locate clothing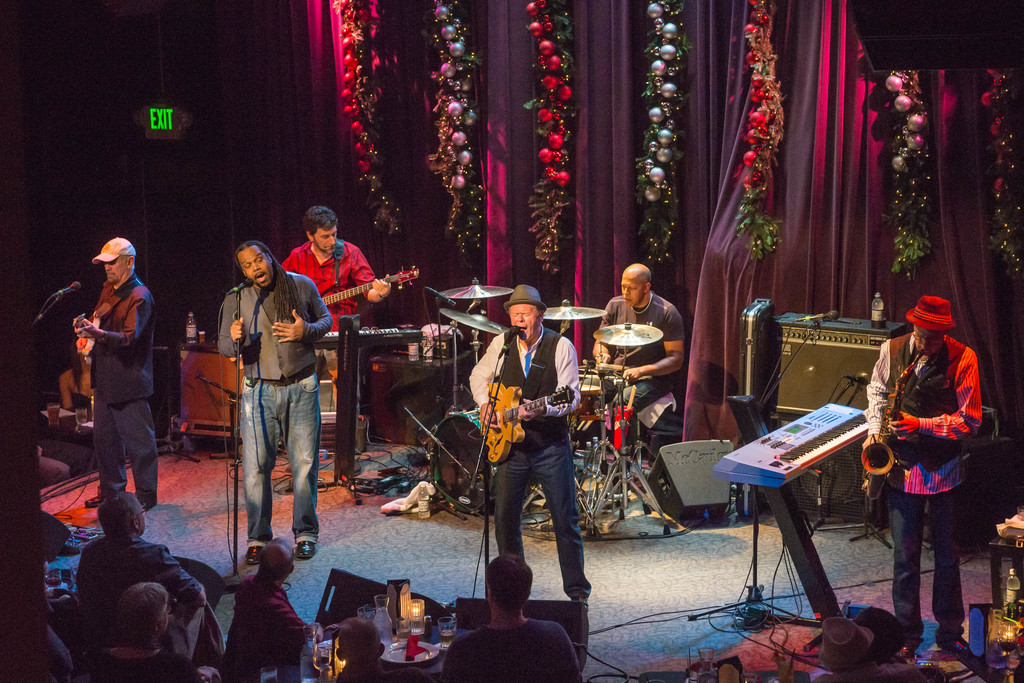
box(462, 324, 590, 592)
